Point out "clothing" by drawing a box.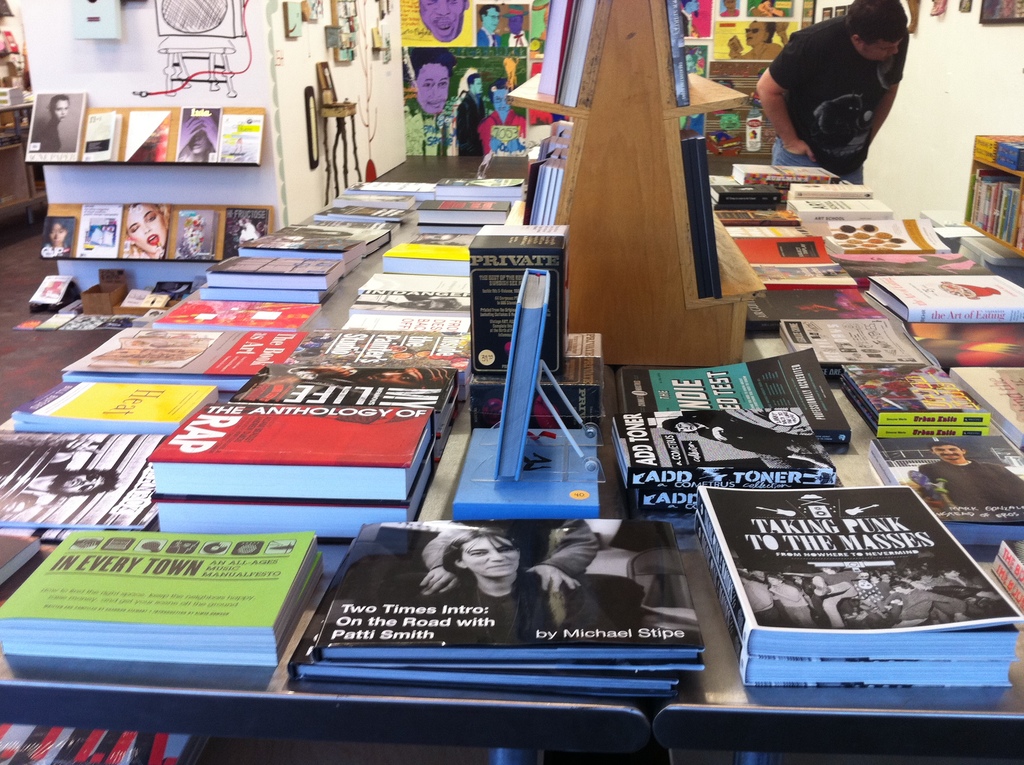
bbox=(0, 442, 35, 502).
